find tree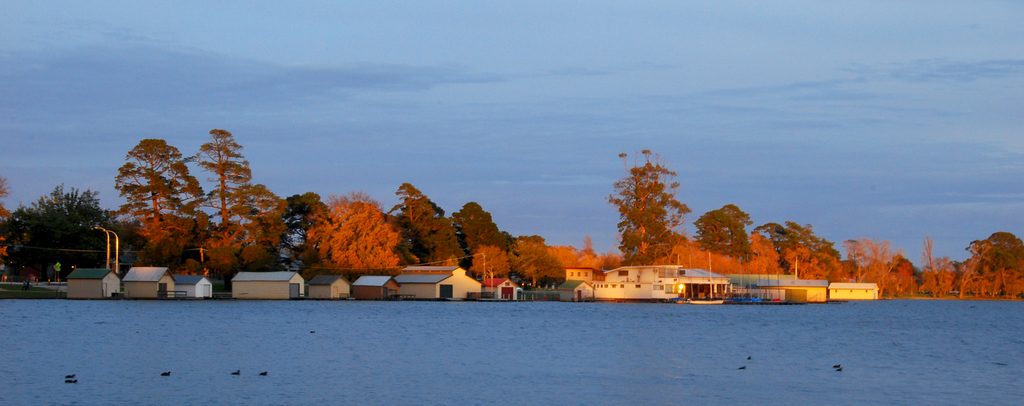
(389,175,465,274)
